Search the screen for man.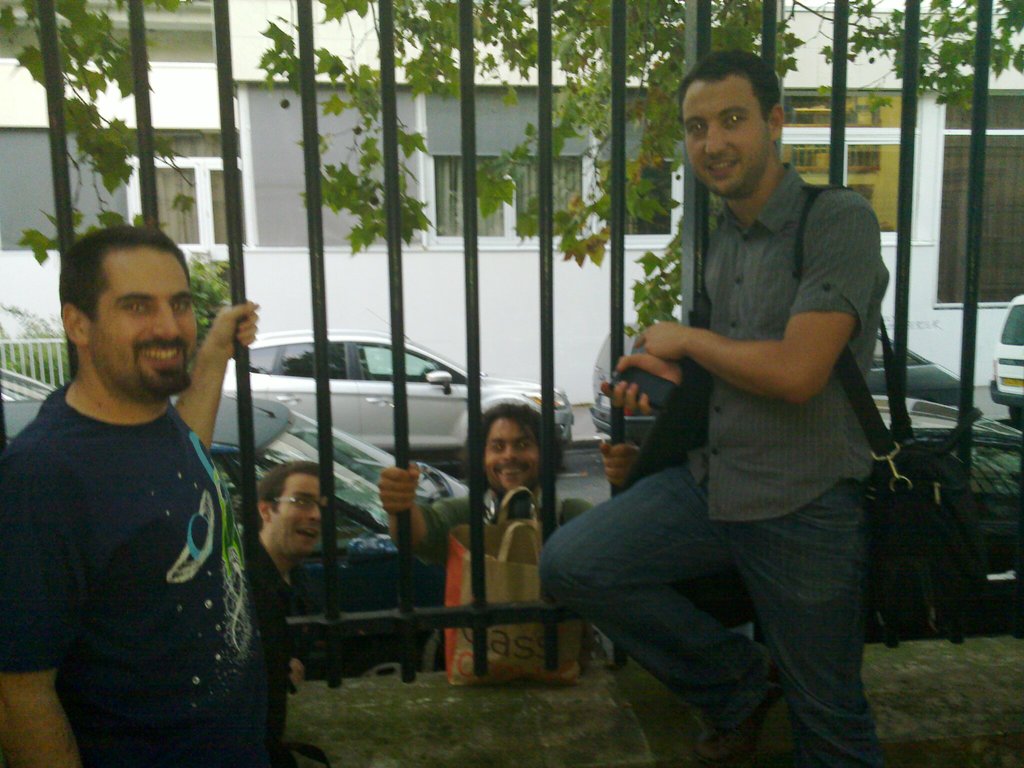
Found at box=[534, 49, 890, 764].
